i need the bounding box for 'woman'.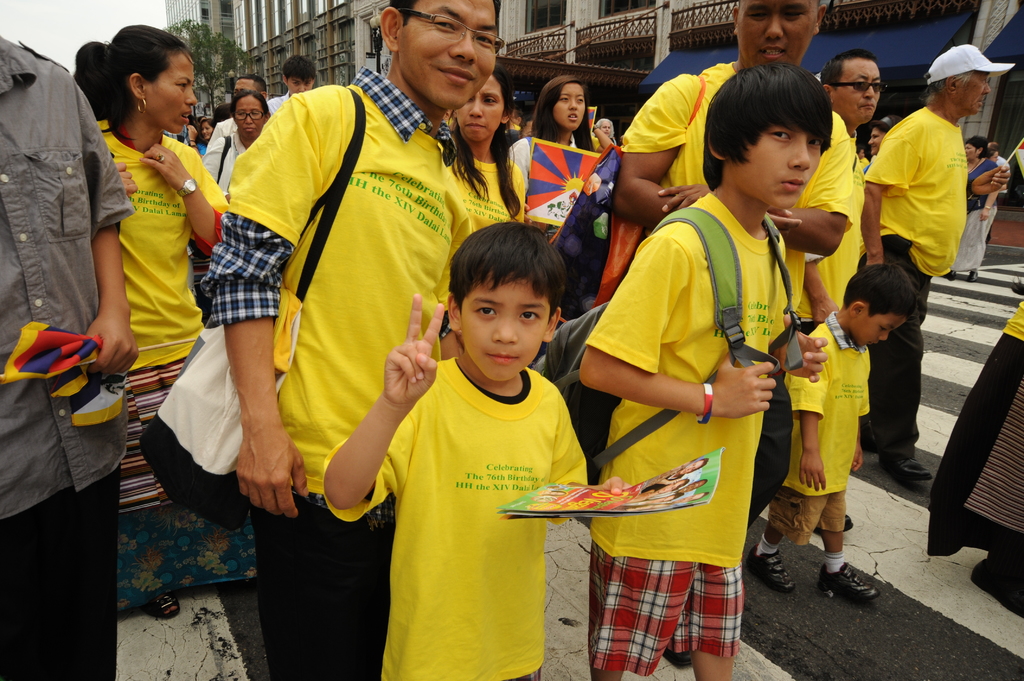
Here it is: 92 20 248 634.
